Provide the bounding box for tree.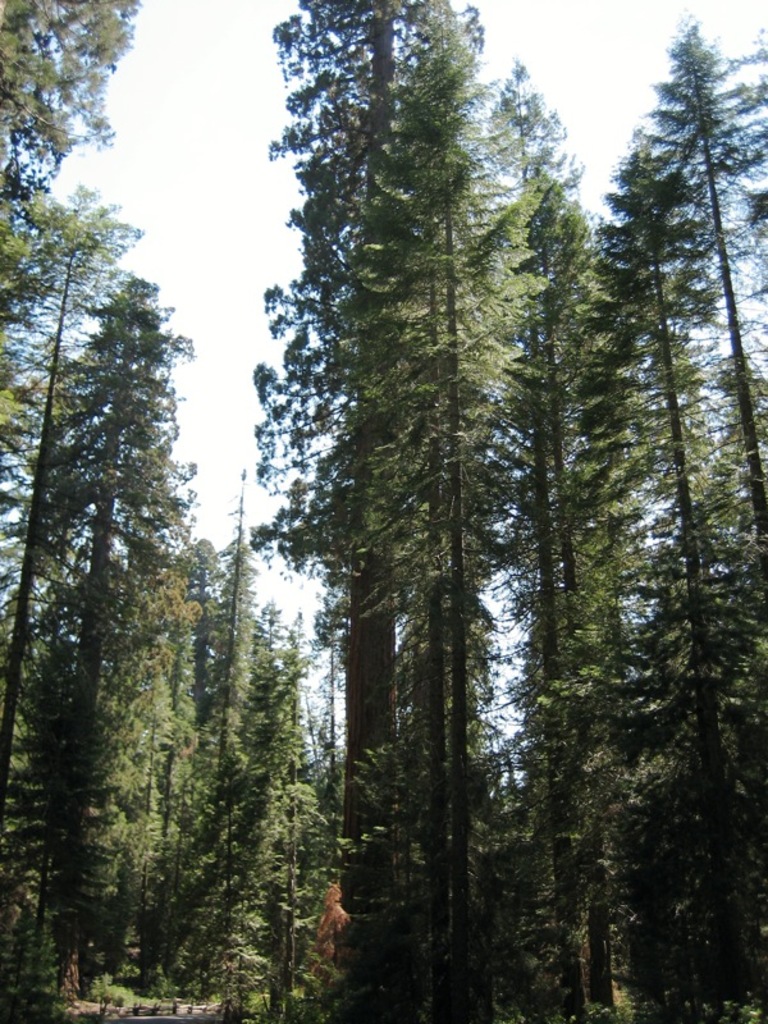
(x1=23, y1=120, x2=227, y2=940).
